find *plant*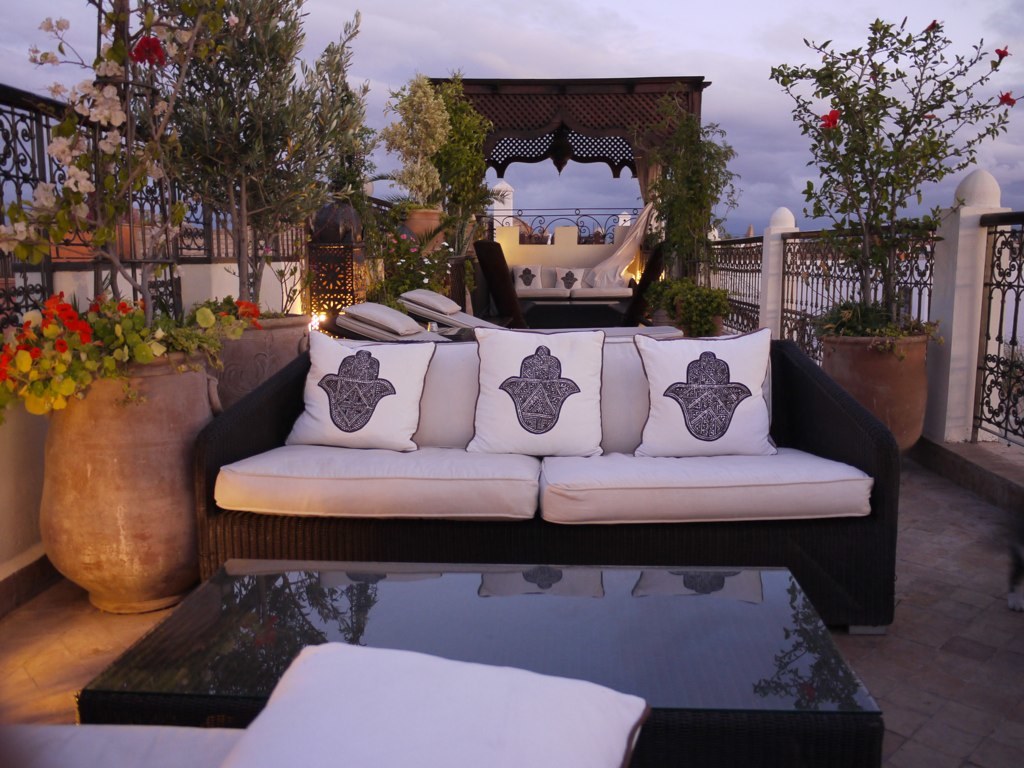
rect(132, 0, 390, 300)
